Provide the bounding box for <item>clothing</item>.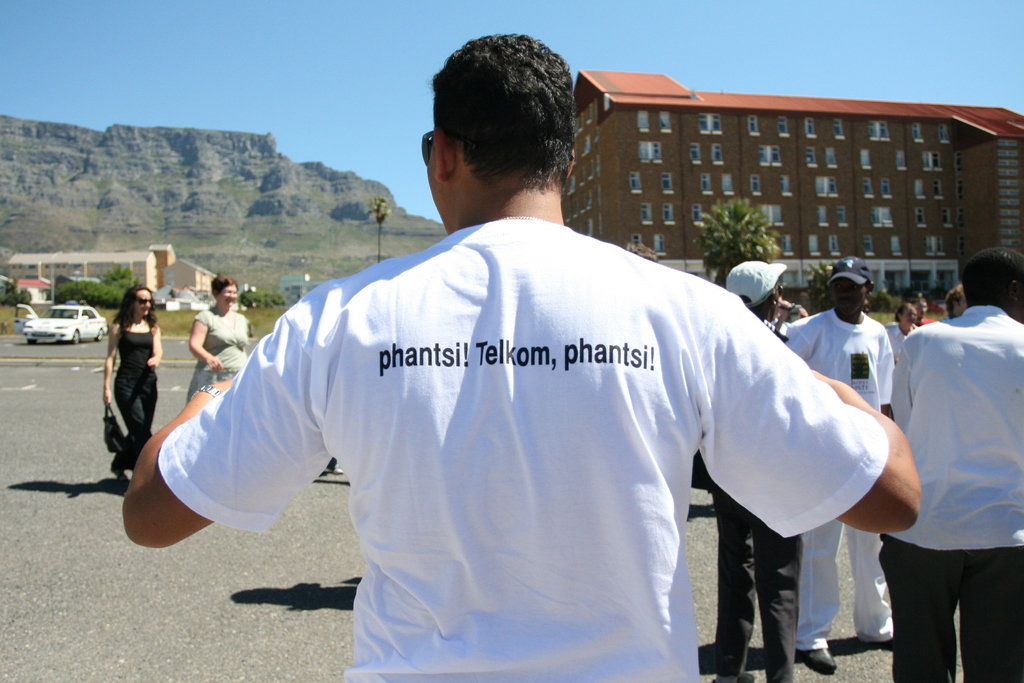
[left=885, top=254, right=1018, bottom=647].
